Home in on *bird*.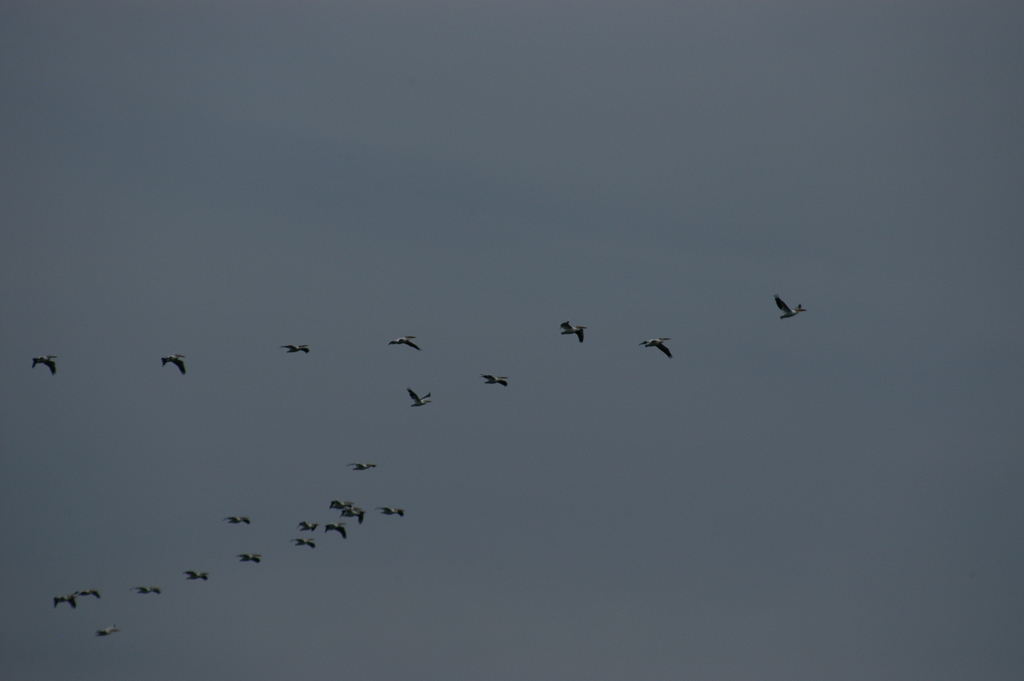
Homed in at box(477, 372, 510, 387).
